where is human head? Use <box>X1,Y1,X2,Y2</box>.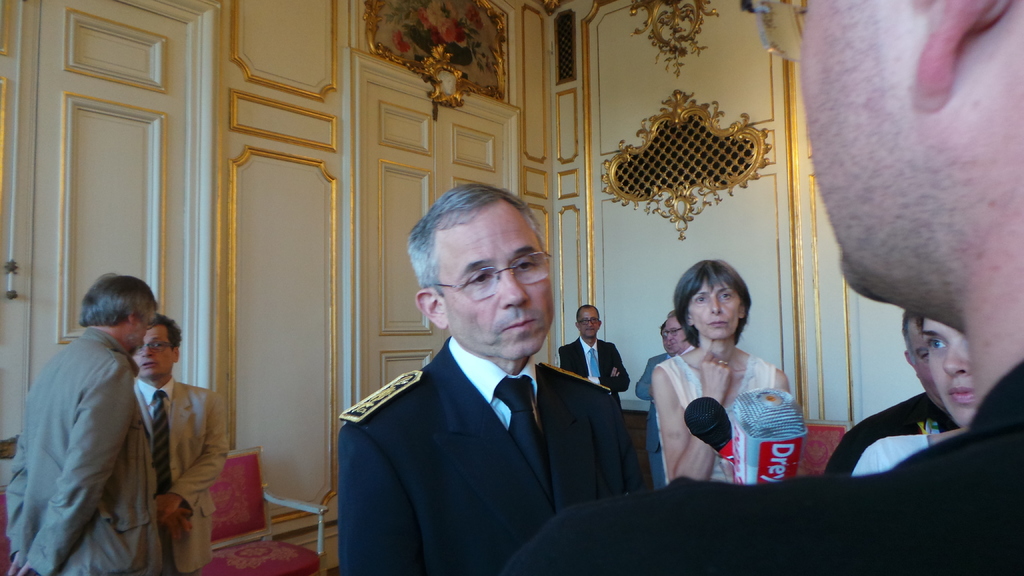
<box>913,316,979,427</box>.
